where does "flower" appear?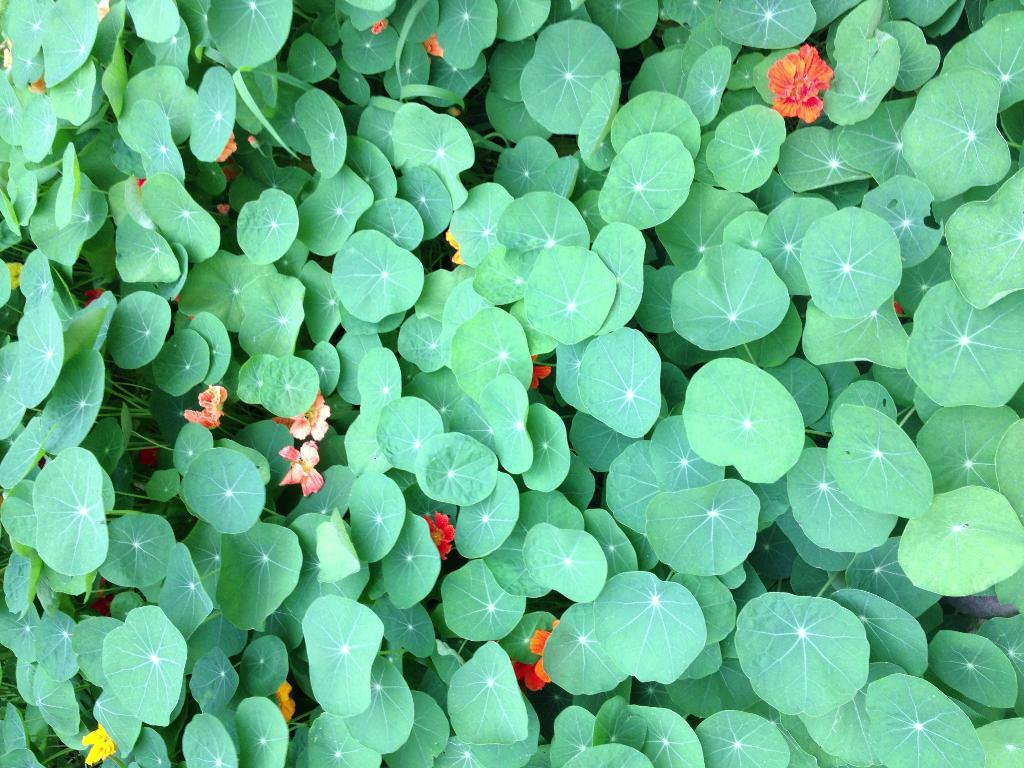
Appears at bbox(427, 31, 447, 53).
